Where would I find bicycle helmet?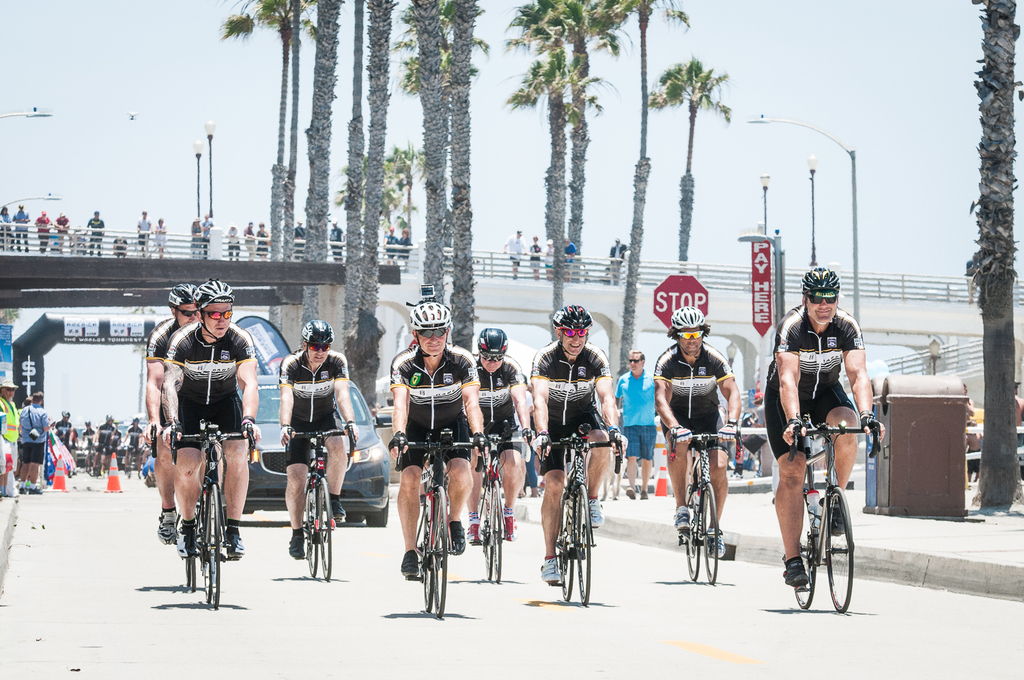
At [left=797, top=266, right=841, bottom=296].
